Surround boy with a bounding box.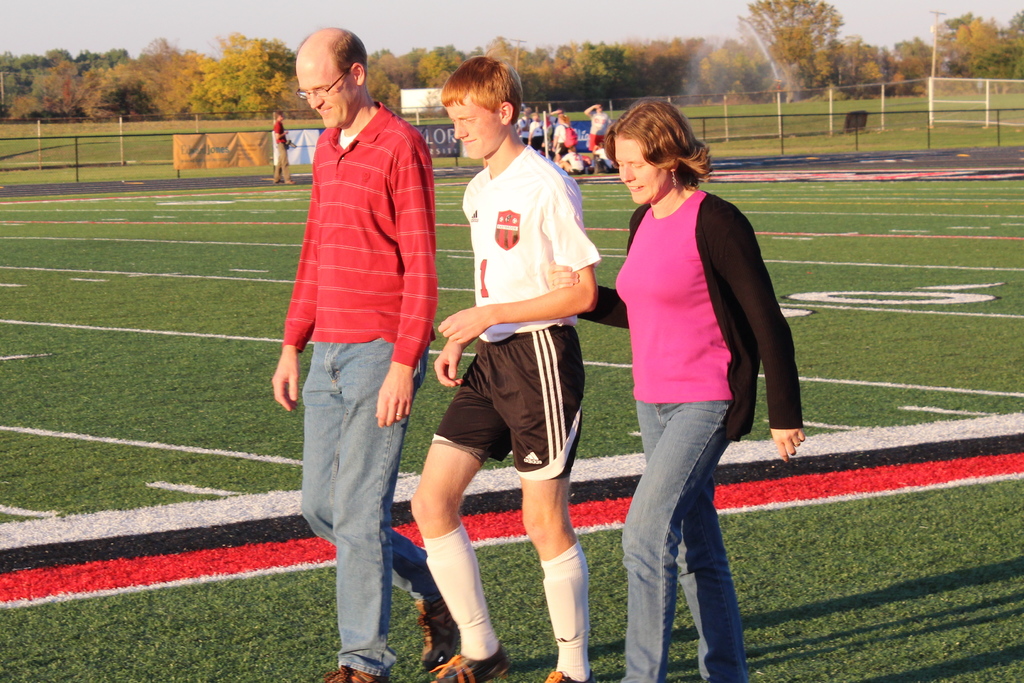
(x1=593, y1=144, x2=616, y2=170).
